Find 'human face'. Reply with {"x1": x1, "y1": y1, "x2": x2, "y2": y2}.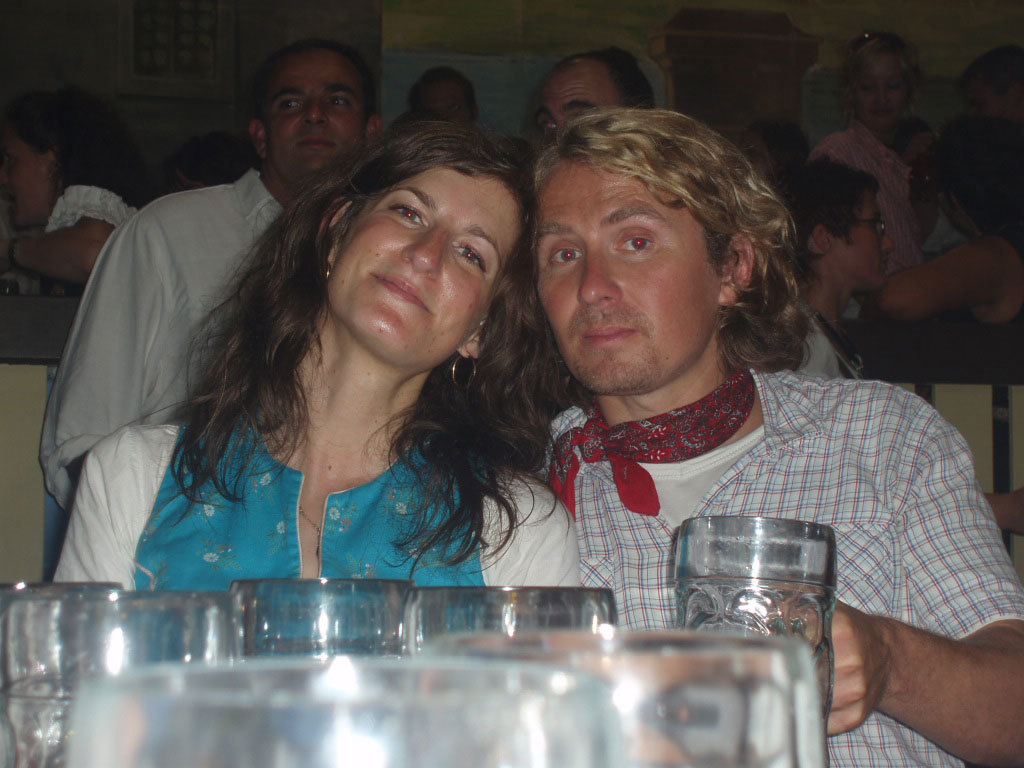
{"x1": 965, "y1": 73, "x2": 1023, "y2": 127}.
